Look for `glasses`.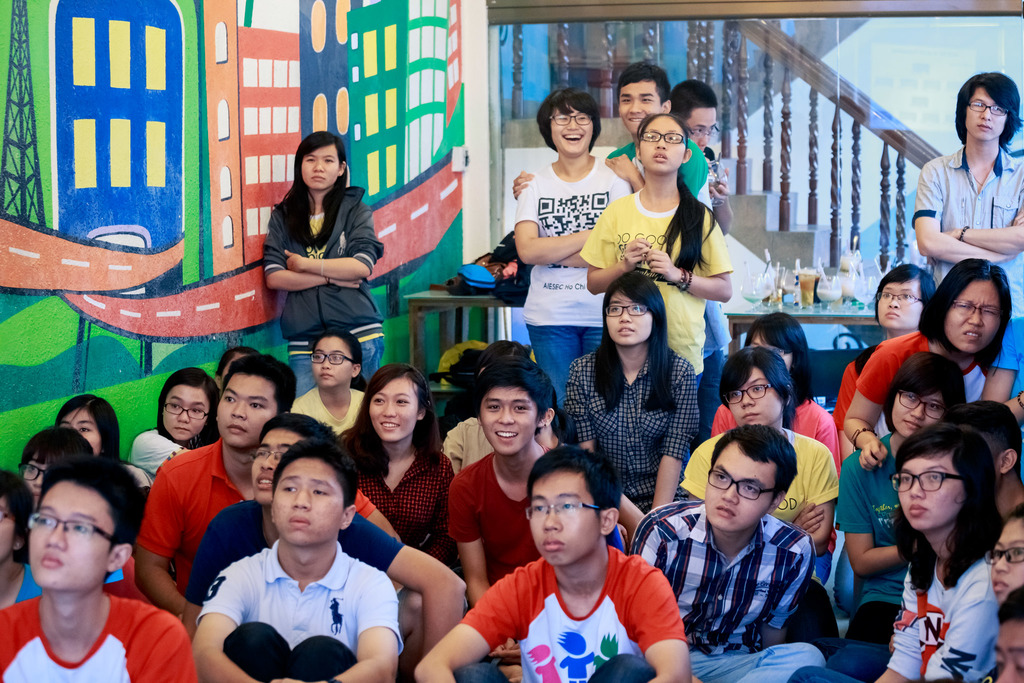
Found: x1=605, y1=300, x2=655, y2=317.
